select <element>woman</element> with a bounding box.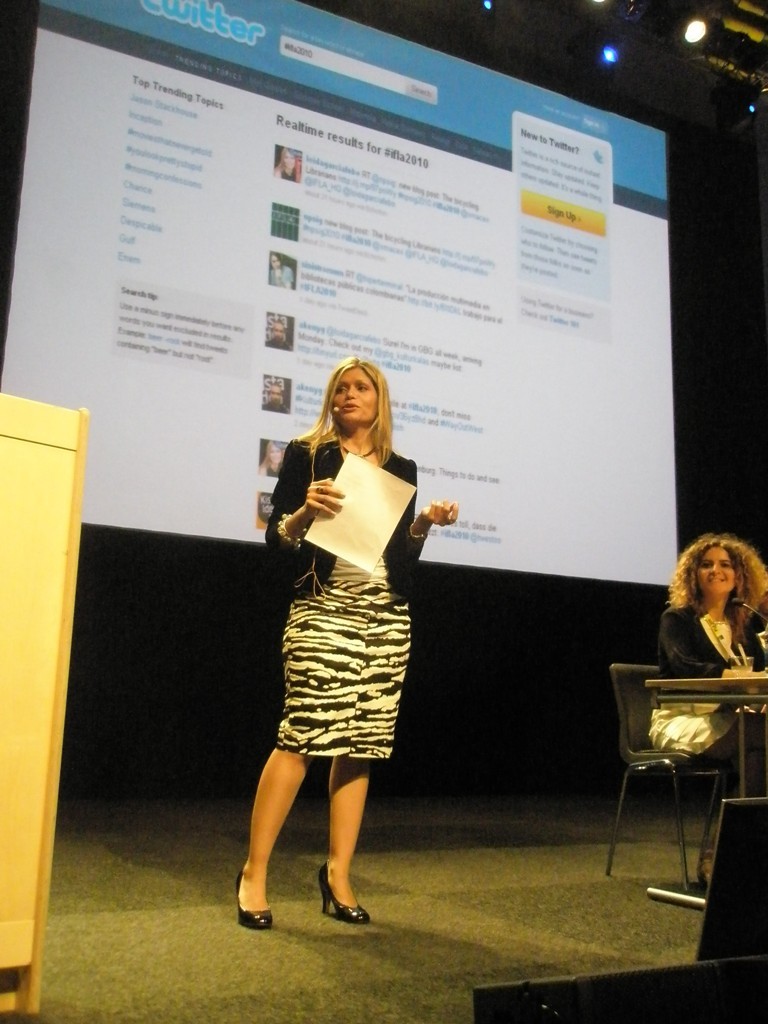
x1=256 y1=329 x2=453 y2=924.
